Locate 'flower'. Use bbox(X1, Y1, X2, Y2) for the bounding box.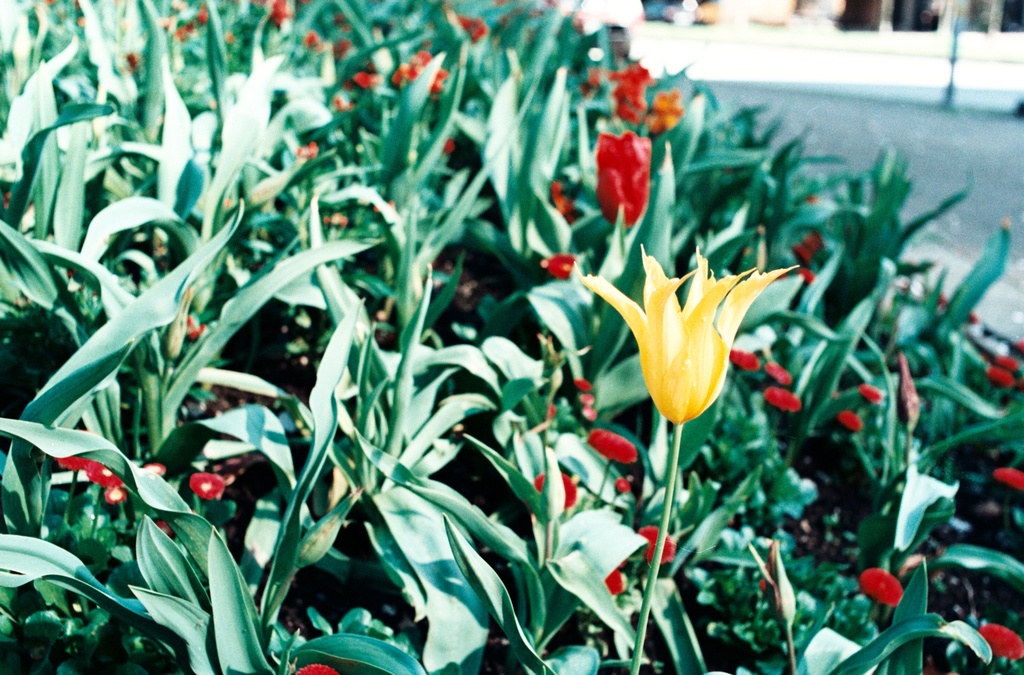
bbox(640, 518, 680, 568).
